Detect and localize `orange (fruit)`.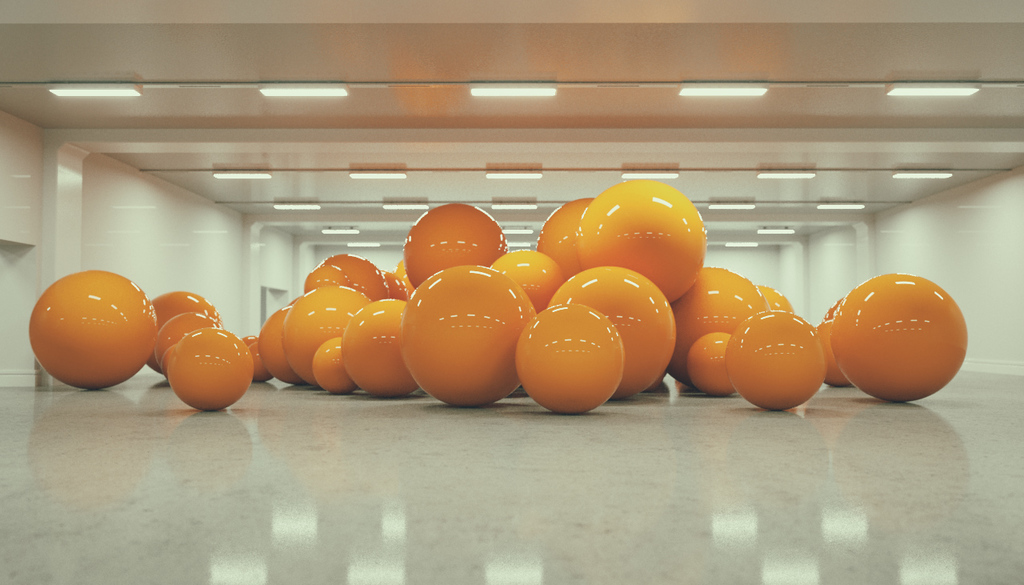
Localized at pyautogui.locateOnScreen(348, 299, 407, 395).
